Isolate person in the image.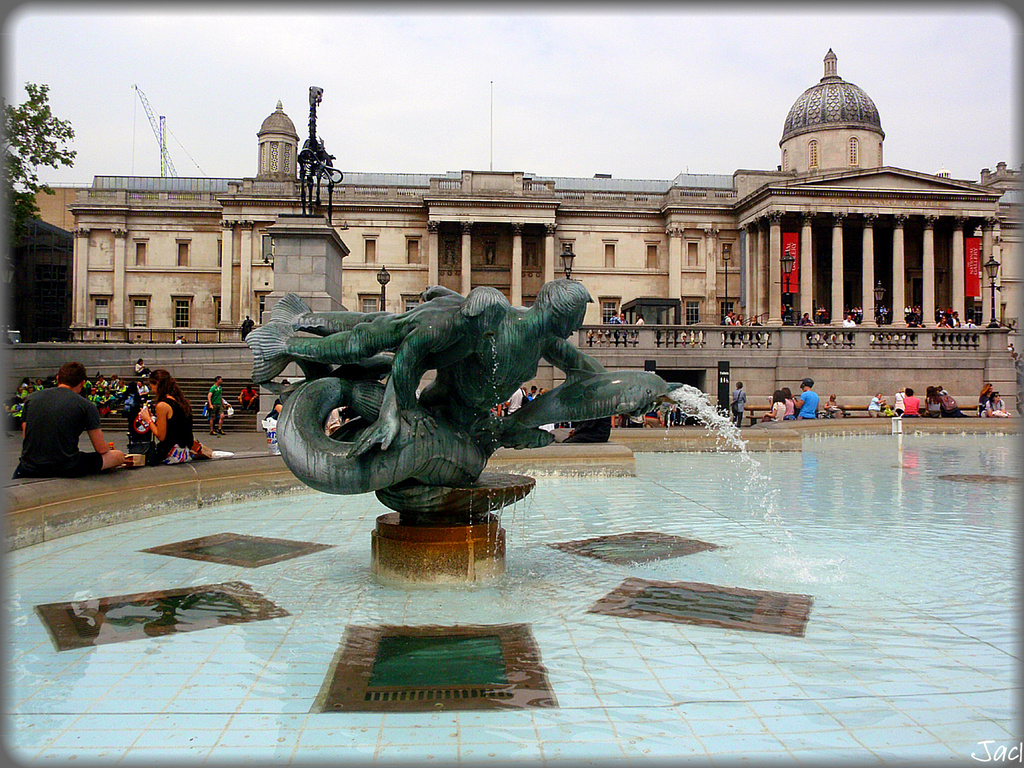
Isolated region: [left=890, top=386, right=909, bottom=416].
